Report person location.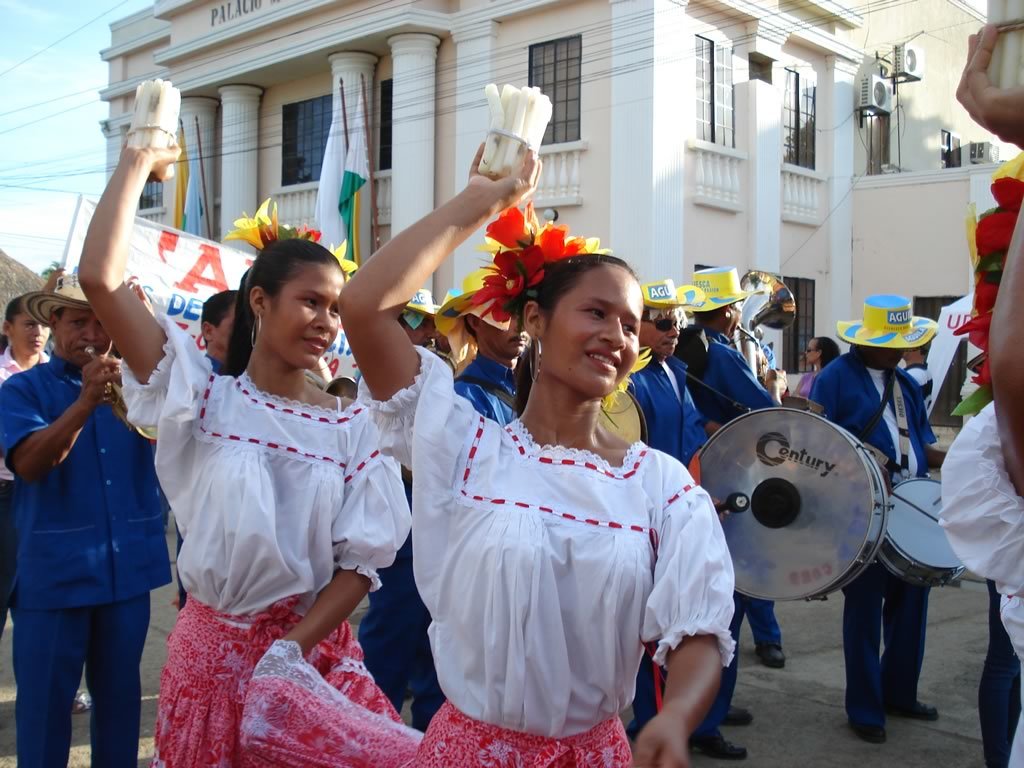
Report: box=[172, 290, 246, 620].
